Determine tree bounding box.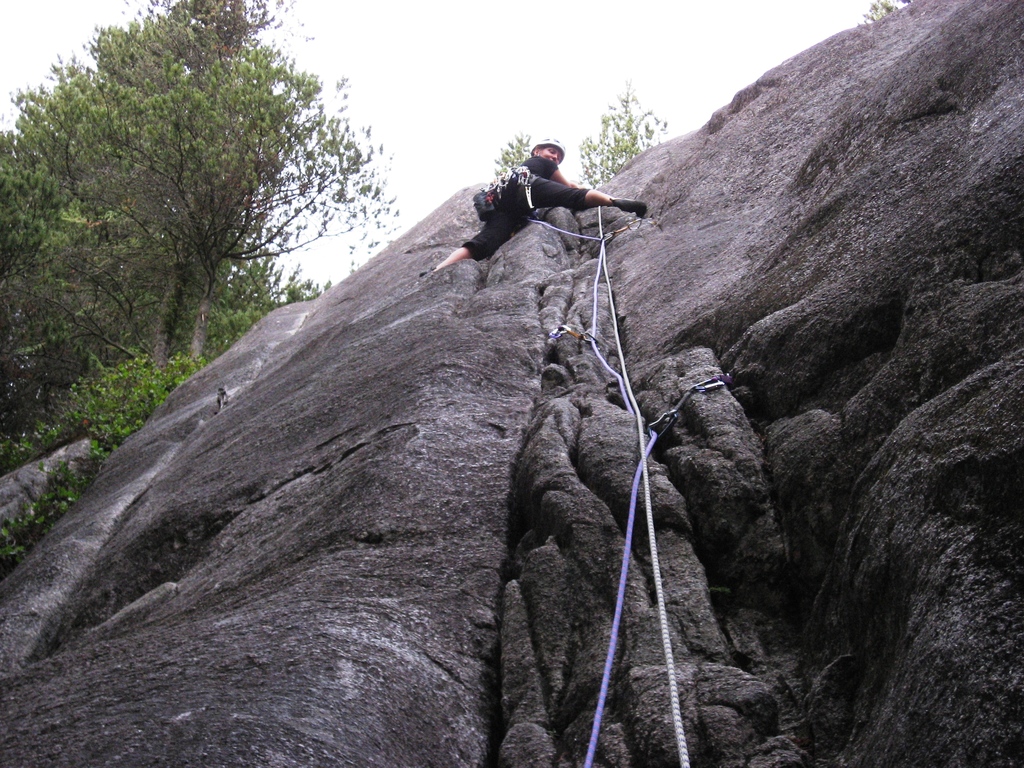
Determined: [x1=33, y1=4, x2=353, y2=408].
